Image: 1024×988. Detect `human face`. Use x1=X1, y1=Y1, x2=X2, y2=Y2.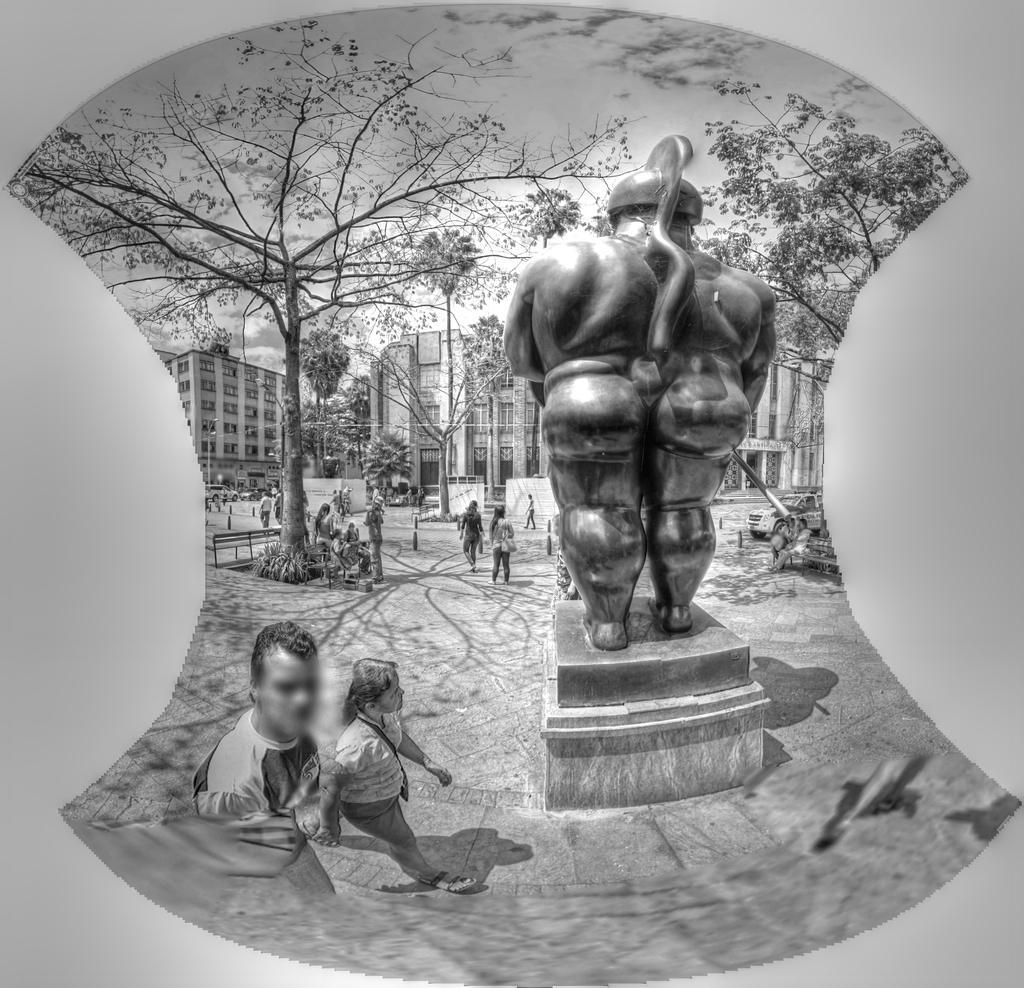
x1=376, y1=679, x2=400, y2=715.
